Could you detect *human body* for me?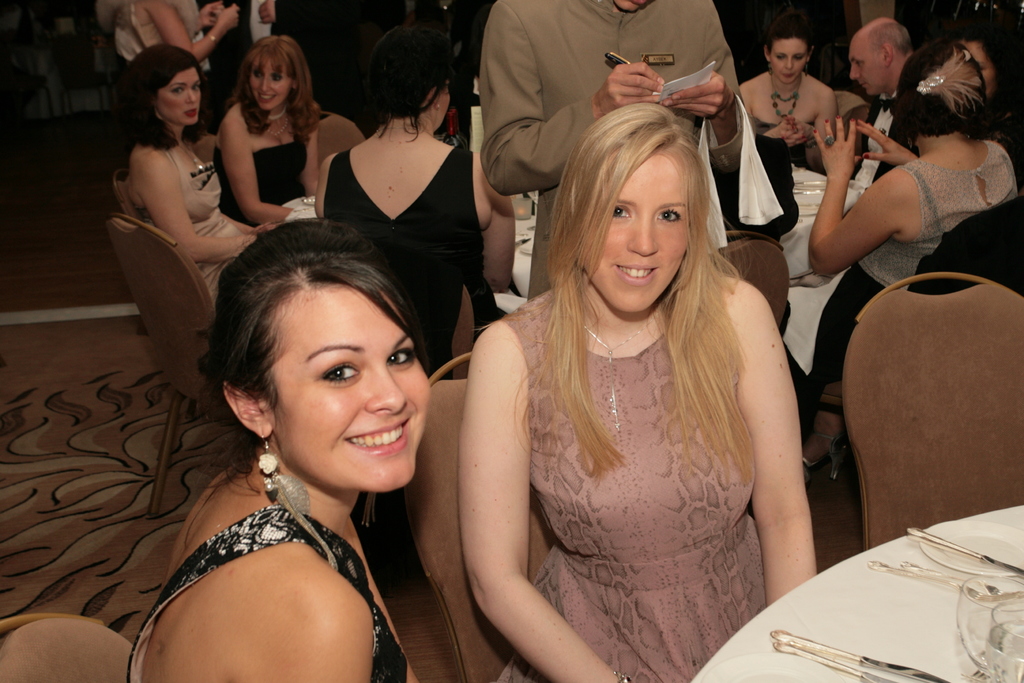
Detection result: (480,0,741,293).
